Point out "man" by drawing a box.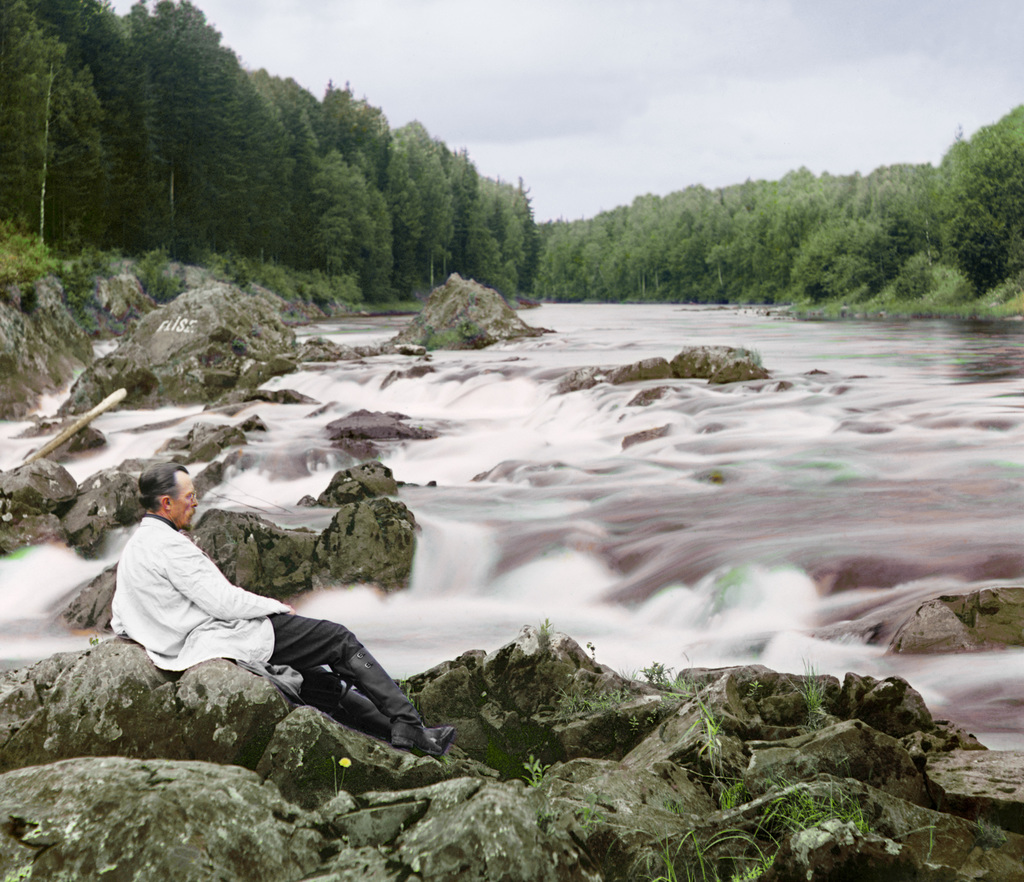
bbox=(100, 462, 457, 771).
